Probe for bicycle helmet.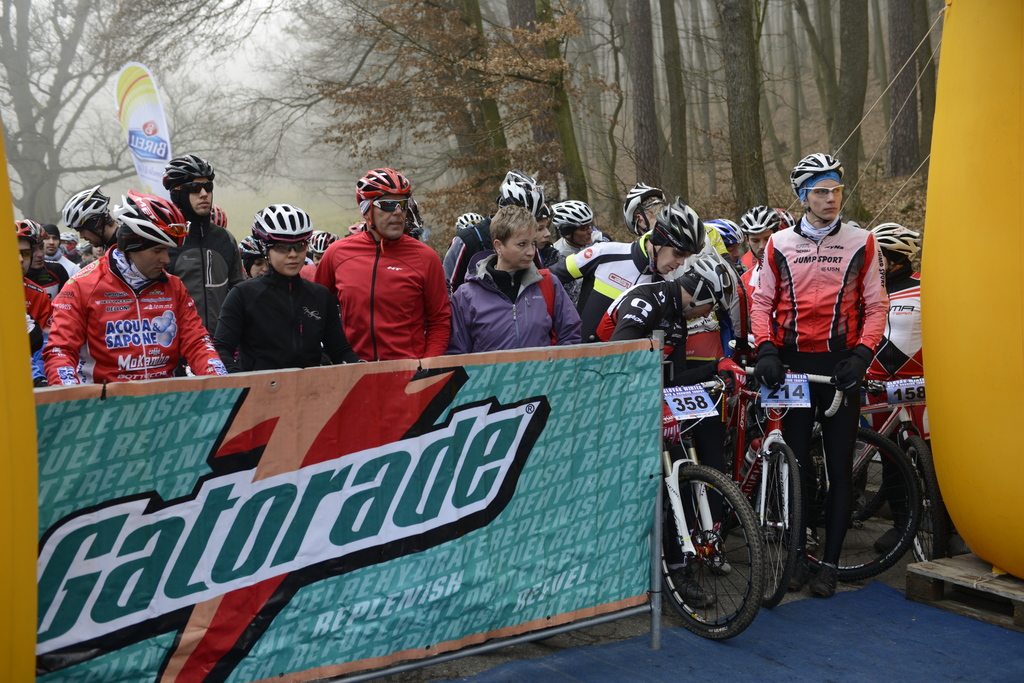
Probe result: {"x1": 621, "y1": 180, "x2": 665, "y2": 238}.
